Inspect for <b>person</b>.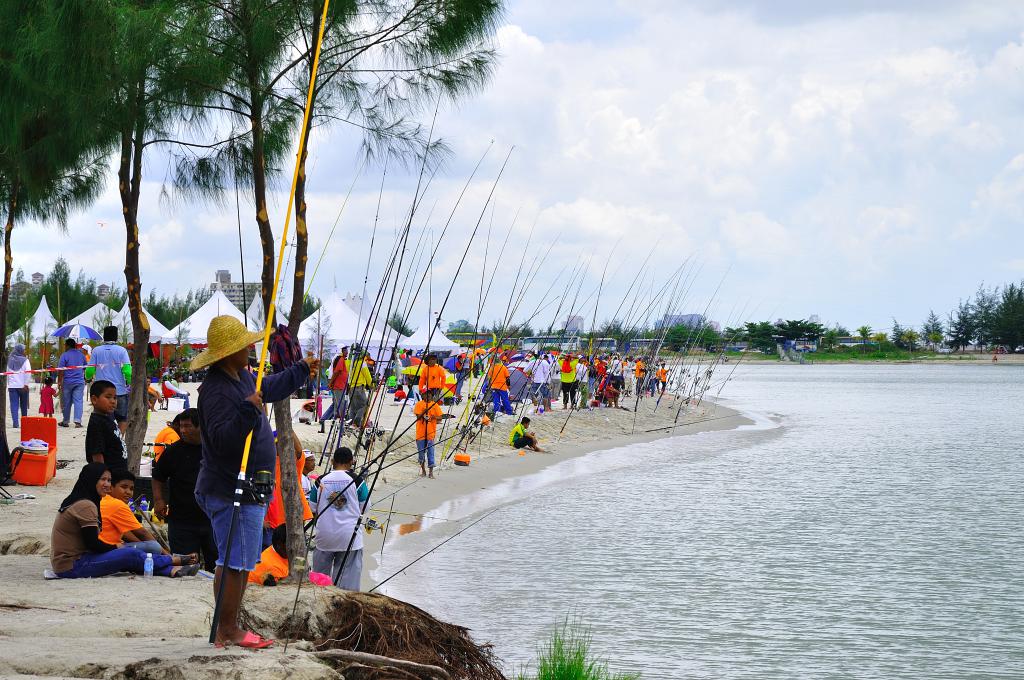
Inspection: detection(451, 346, 673, 414).
